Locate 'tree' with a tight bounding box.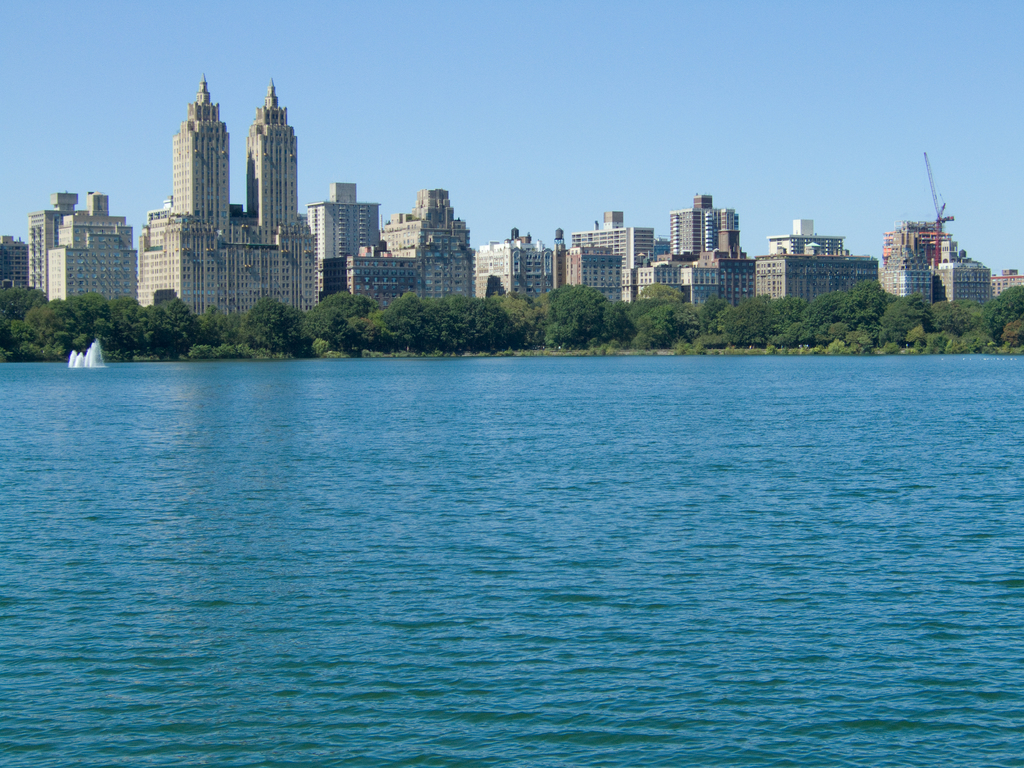
351/298/447/348.
